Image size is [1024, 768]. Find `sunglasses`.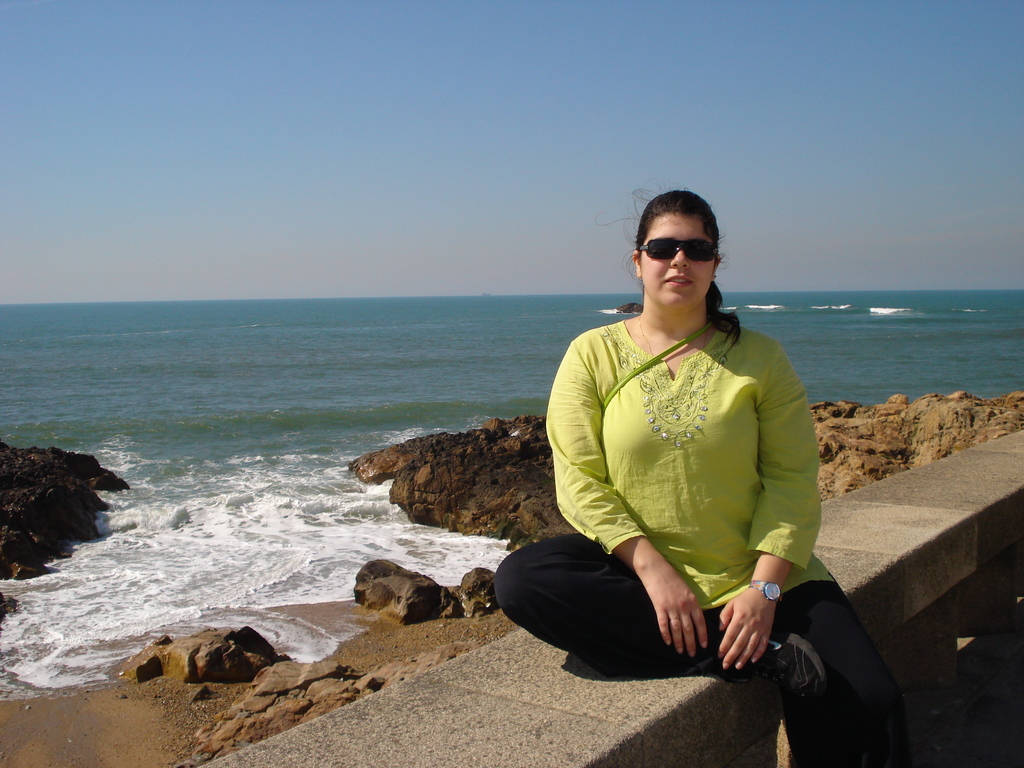
detection(636, 237, 716, 259).
